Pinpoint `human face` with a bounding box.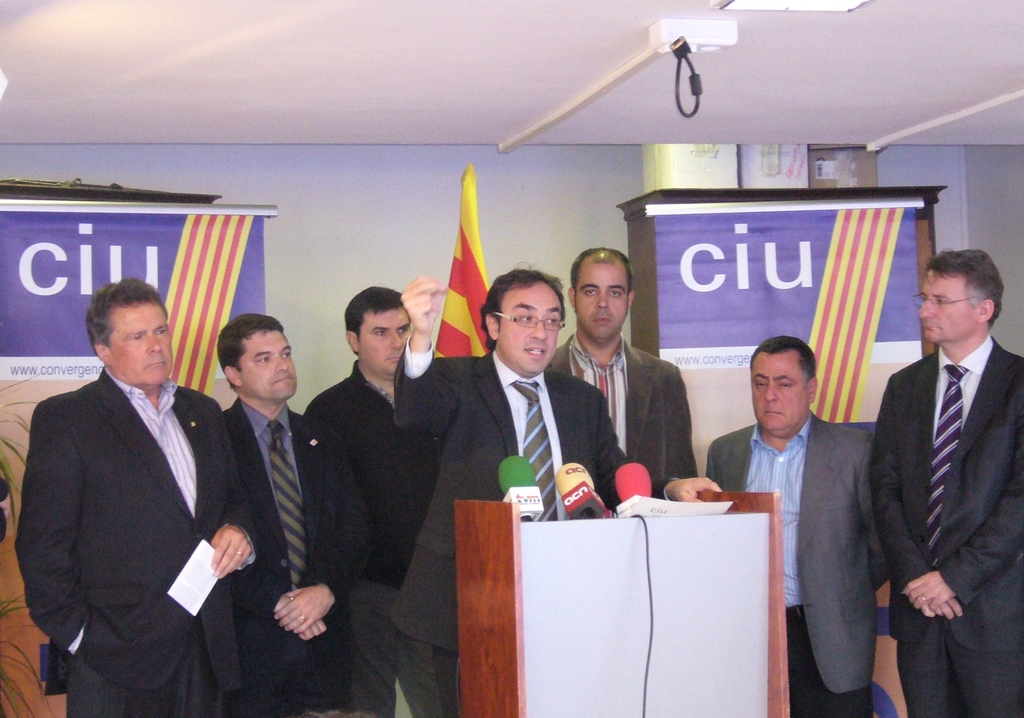
358,306,410,375.
